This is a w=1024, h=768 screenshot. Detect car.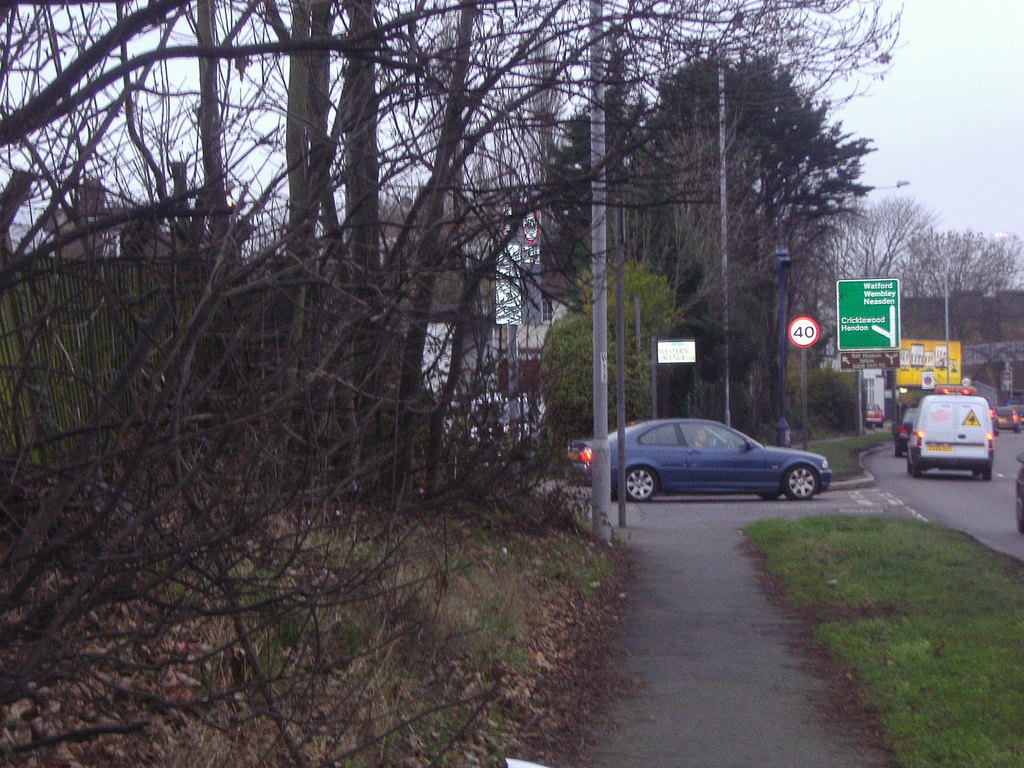
990,404,1021,430.
